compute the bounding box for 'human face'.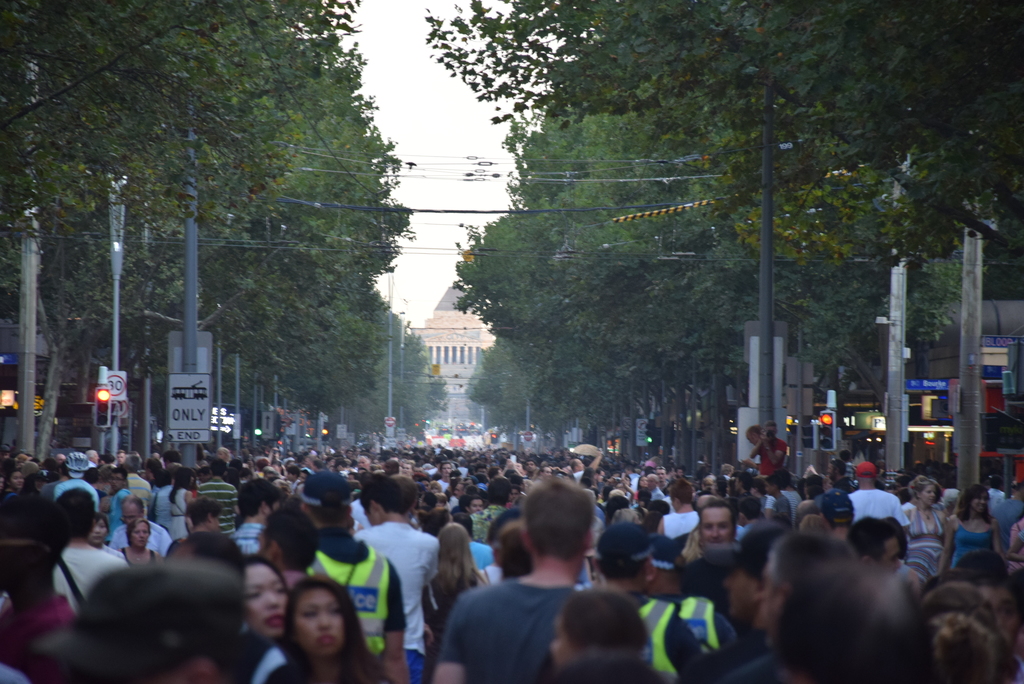
BBox(290, 587, 349, 662).
